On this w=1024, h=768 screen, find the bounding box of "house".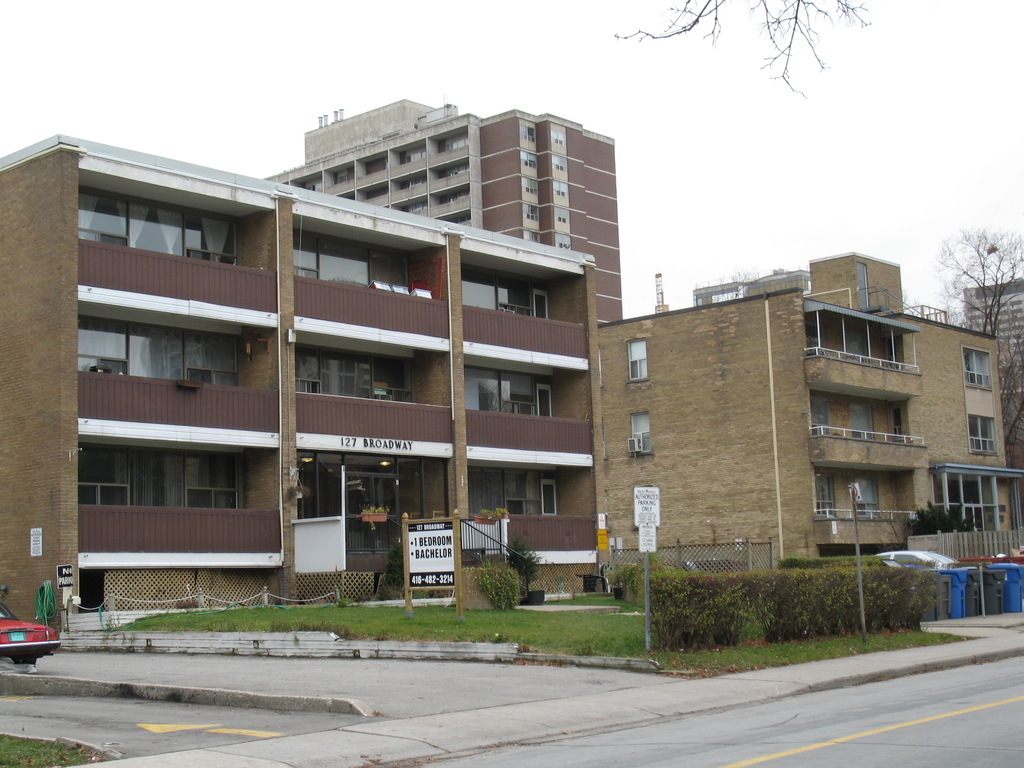
Bounding box: box=[593, 234, 1023, 570].
